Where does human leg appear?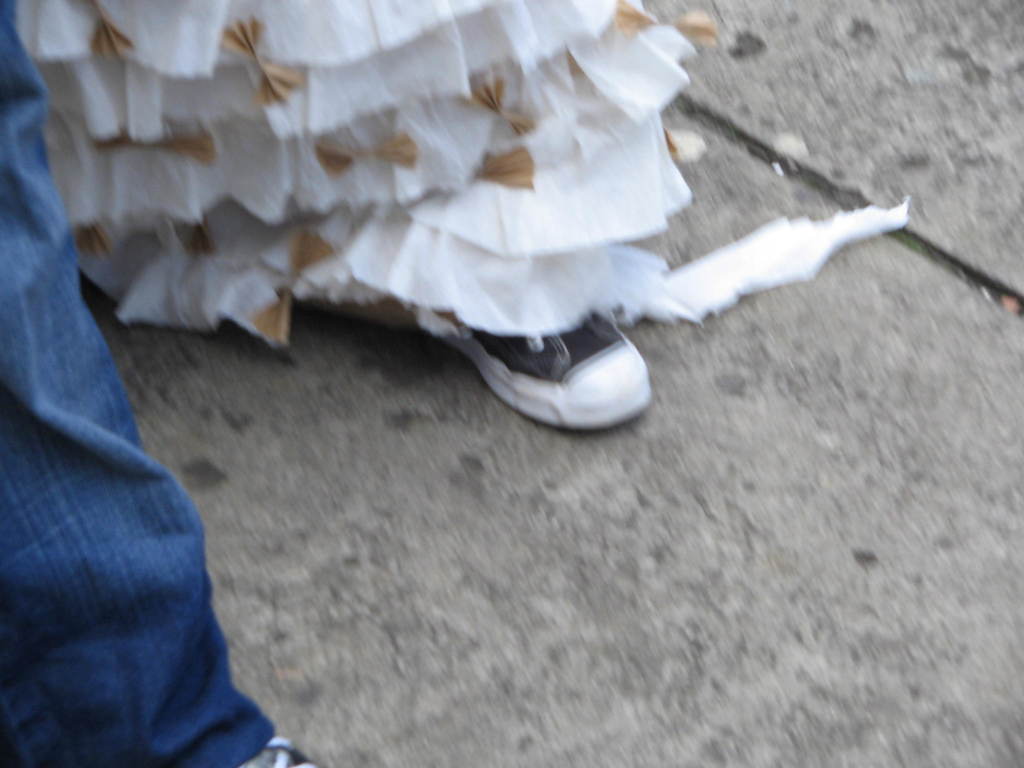
Appears at [0, 0, 317, 767].
